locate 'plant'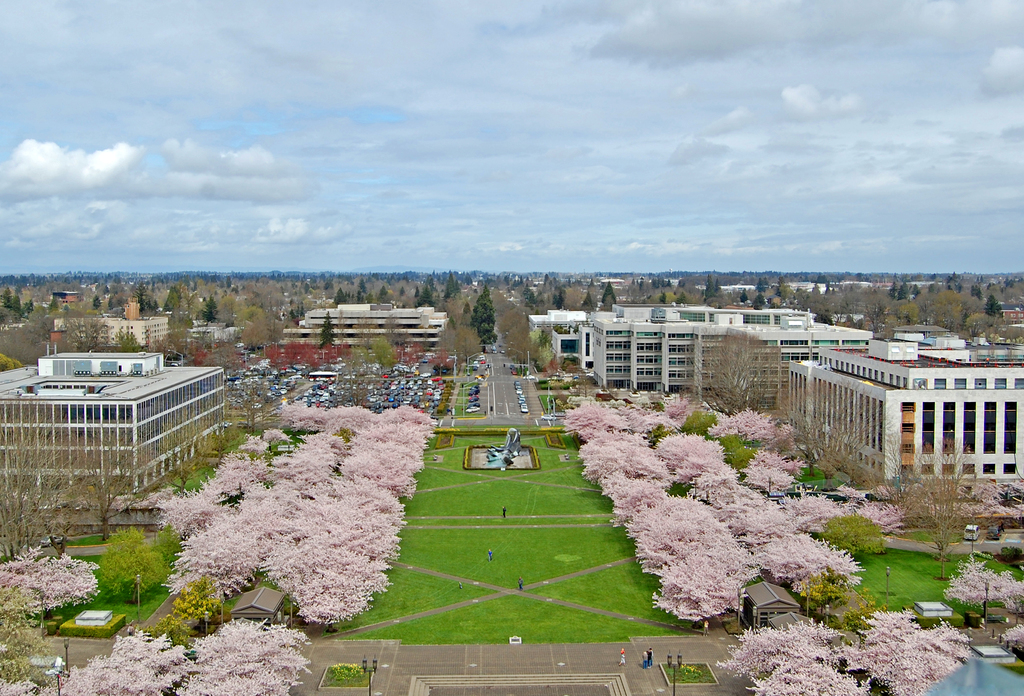
BBox(591, 471, 688, 514)
